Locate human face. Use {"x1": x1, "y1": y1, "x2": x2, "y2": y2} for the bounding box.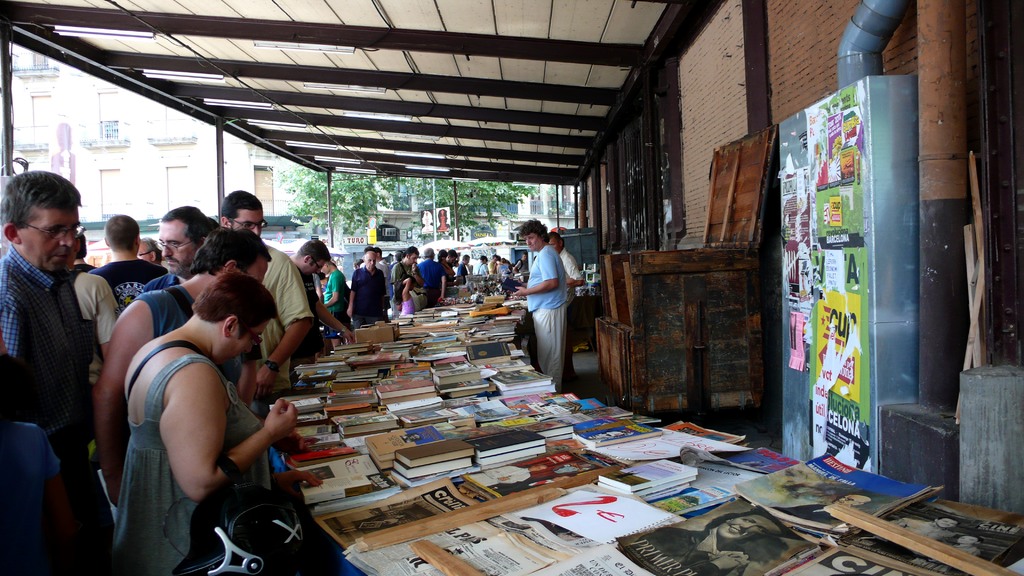
{"x1": 717, "y1": 513, "x2": 781, "y2": 541}.
